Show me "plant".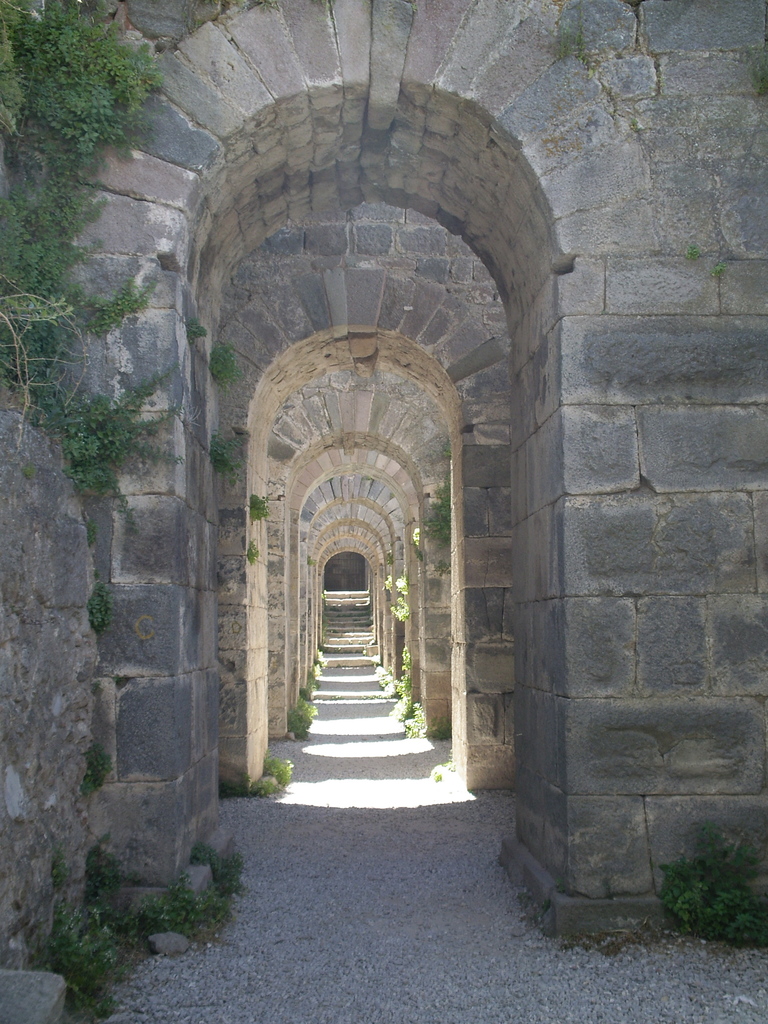
"plant" is here: BBox(552, 14, 592, 70).
